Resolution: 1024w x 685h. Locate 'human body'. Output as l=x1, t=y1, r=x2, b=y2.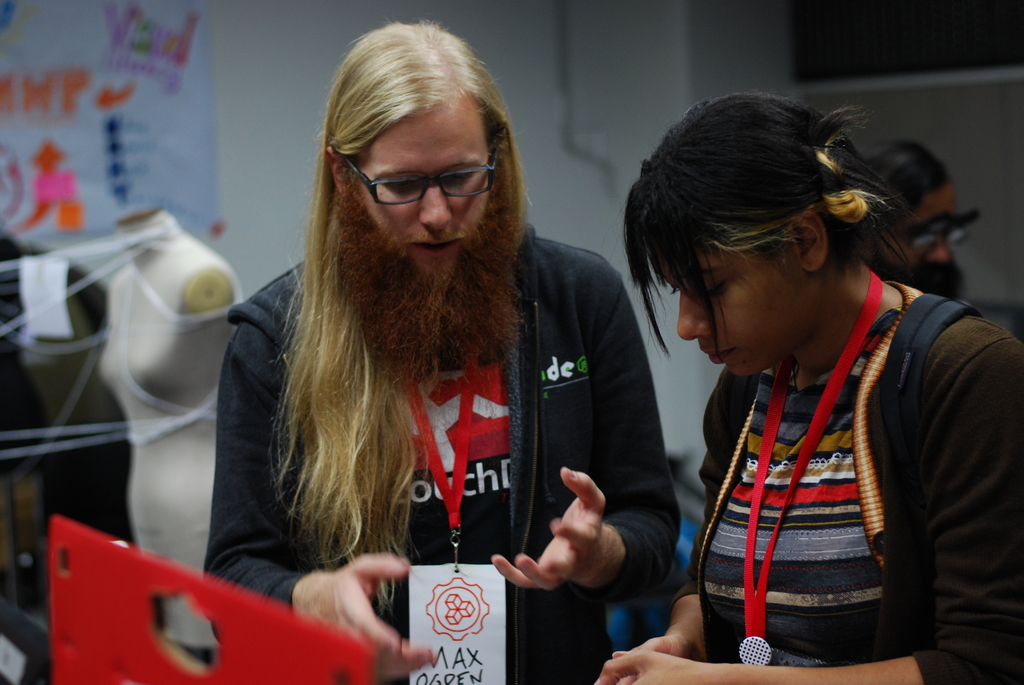
l=204, t=226, r=678, b=684.
